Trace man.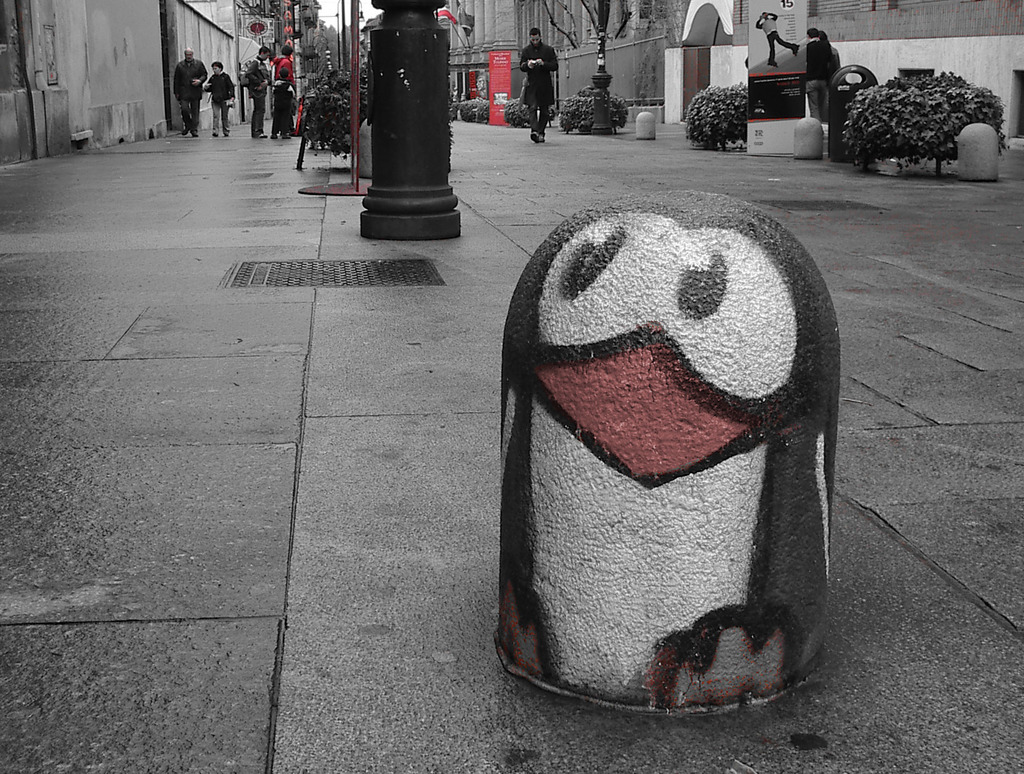
Traced to x1=261, y1=40, x2=298, y2=145.
